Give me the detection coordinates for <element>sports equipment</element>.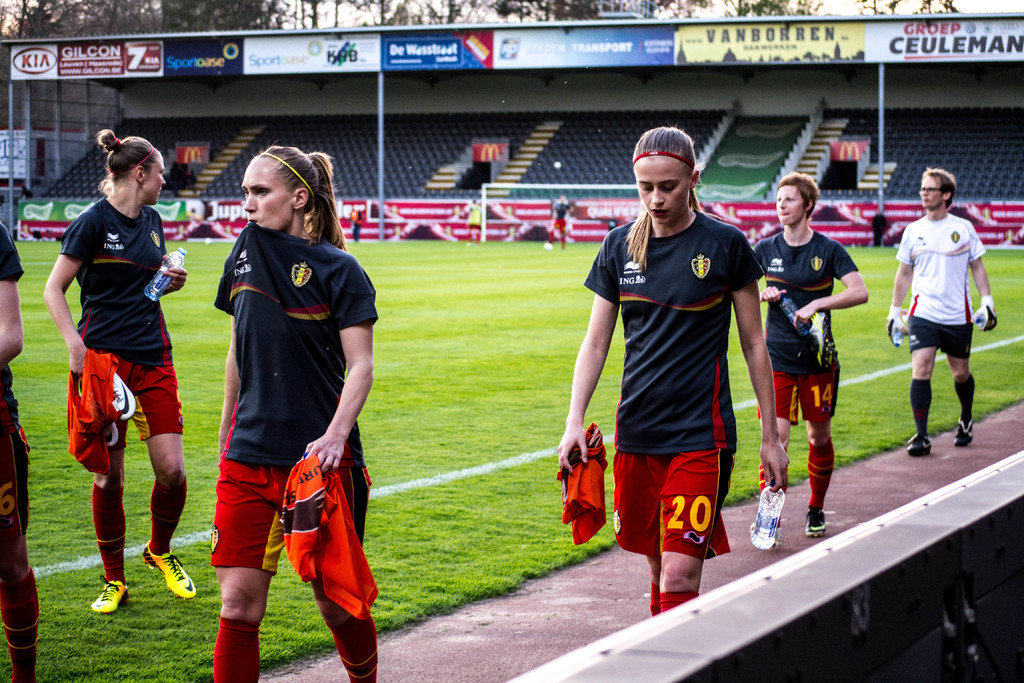
box=[971, 296, 997, 332].
